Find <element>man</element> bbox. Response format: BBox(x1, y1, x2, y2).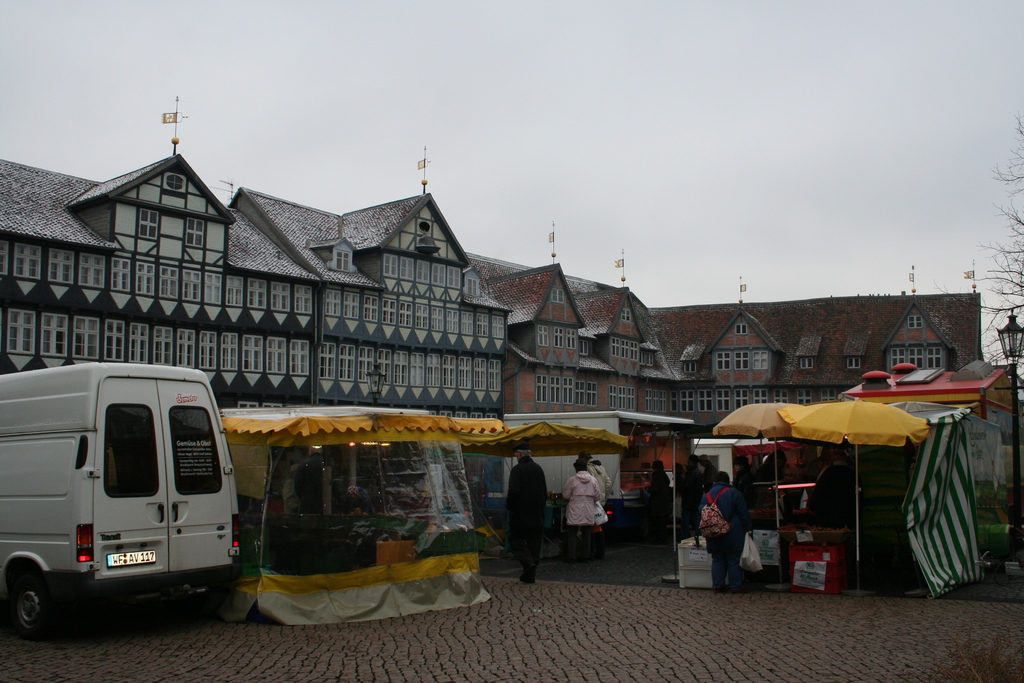
BBox(507, 442, 550, 582).
